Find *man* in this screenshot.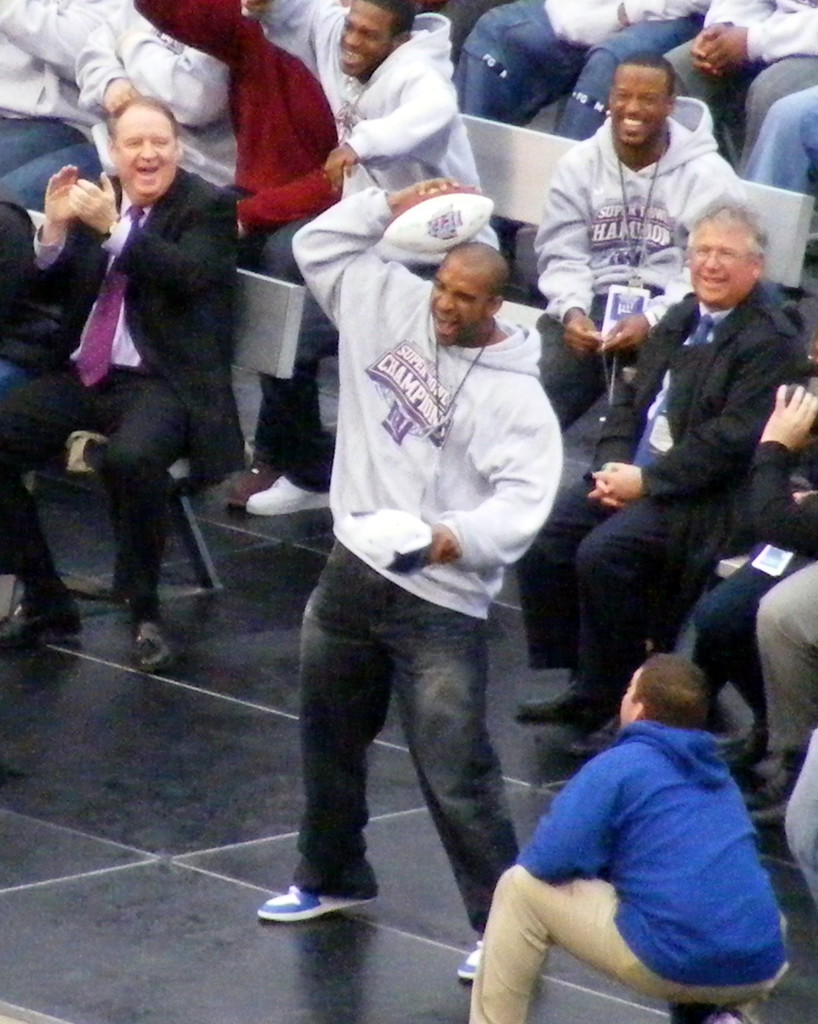
The bounding box for *man* is select_region(468, 659, 797, 1023).
